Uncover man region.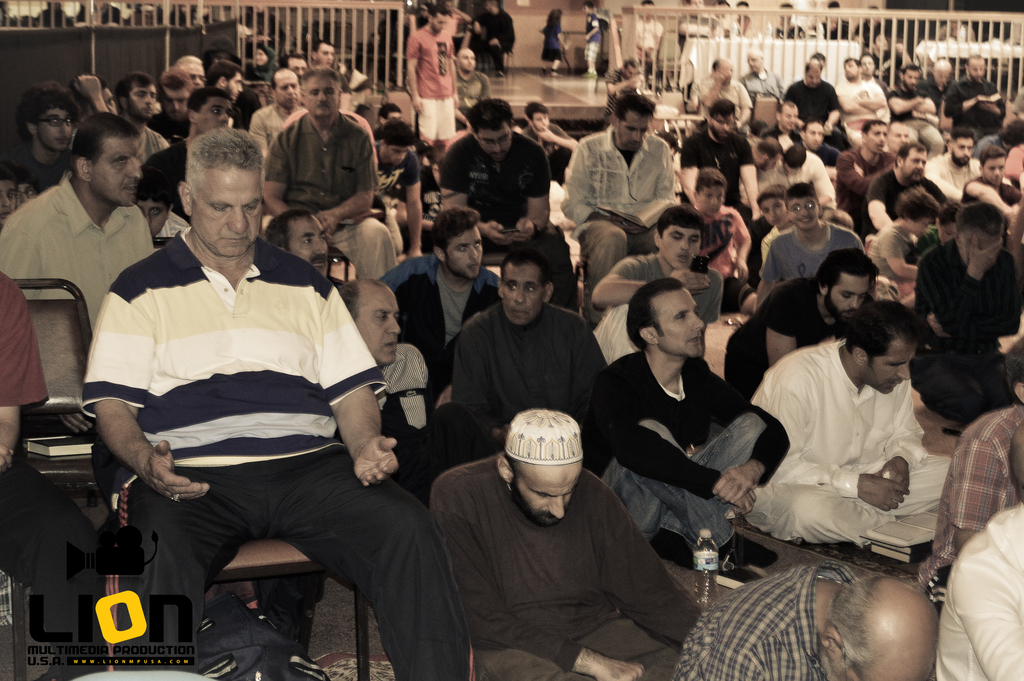
Uncovered: <region>370, 126, 422, 254</region>.
